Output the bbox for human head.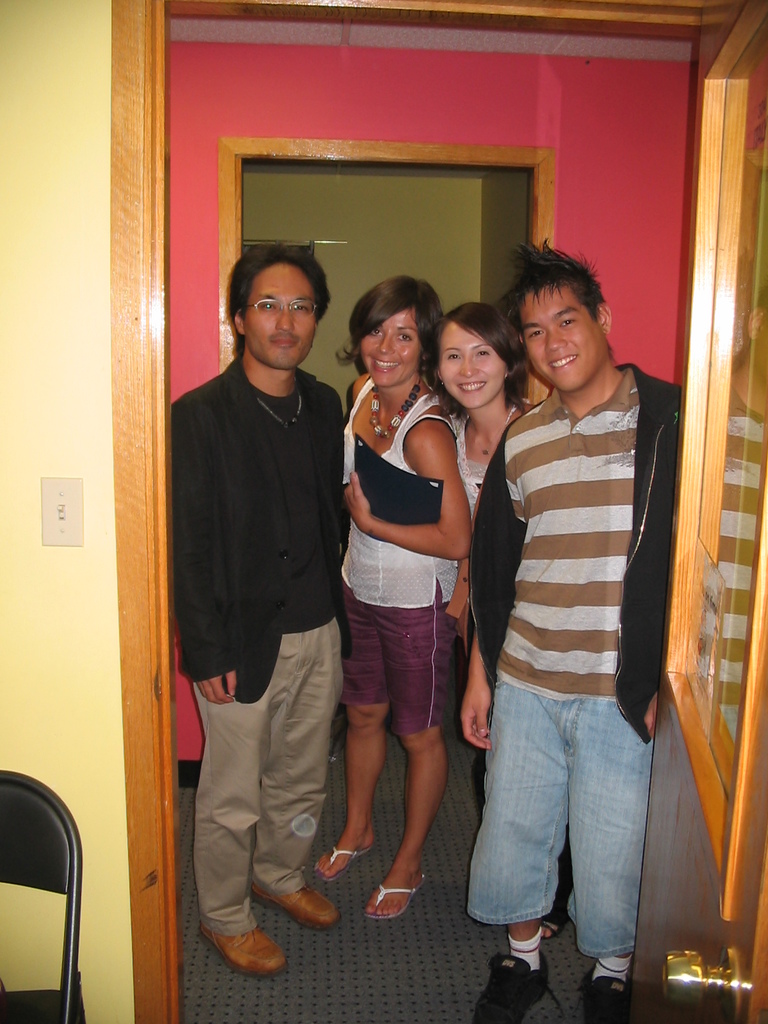
bbox(332, 278, 447, 391).
